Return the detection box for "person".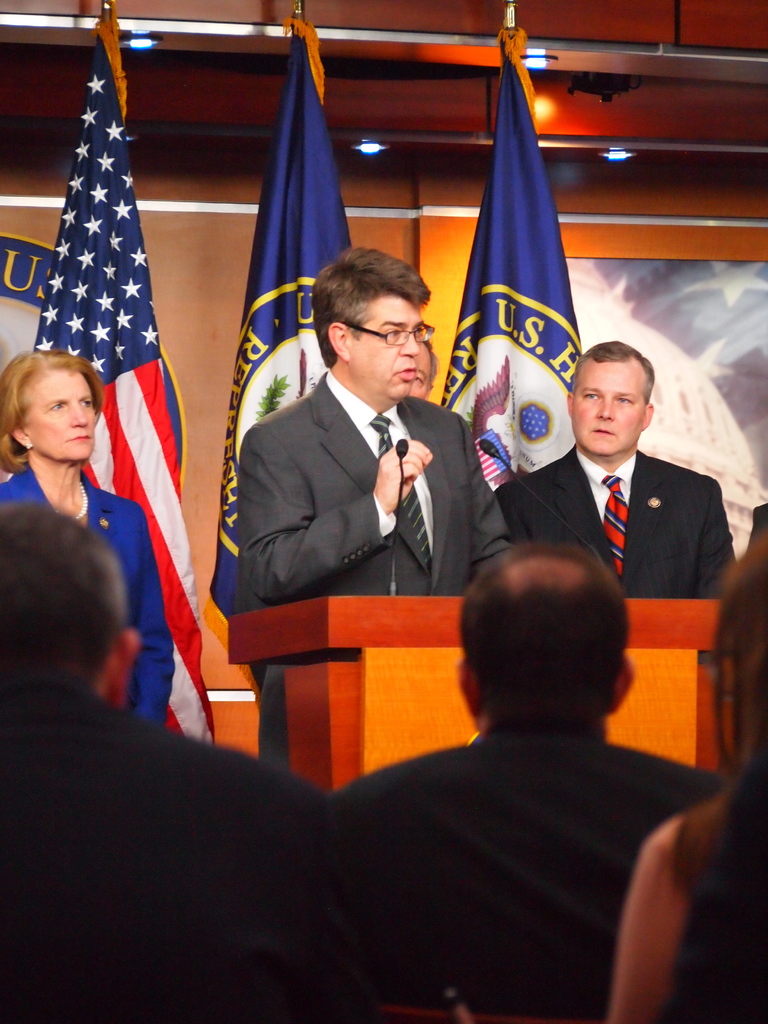
bbox=(615, 518, 767, 1023).
